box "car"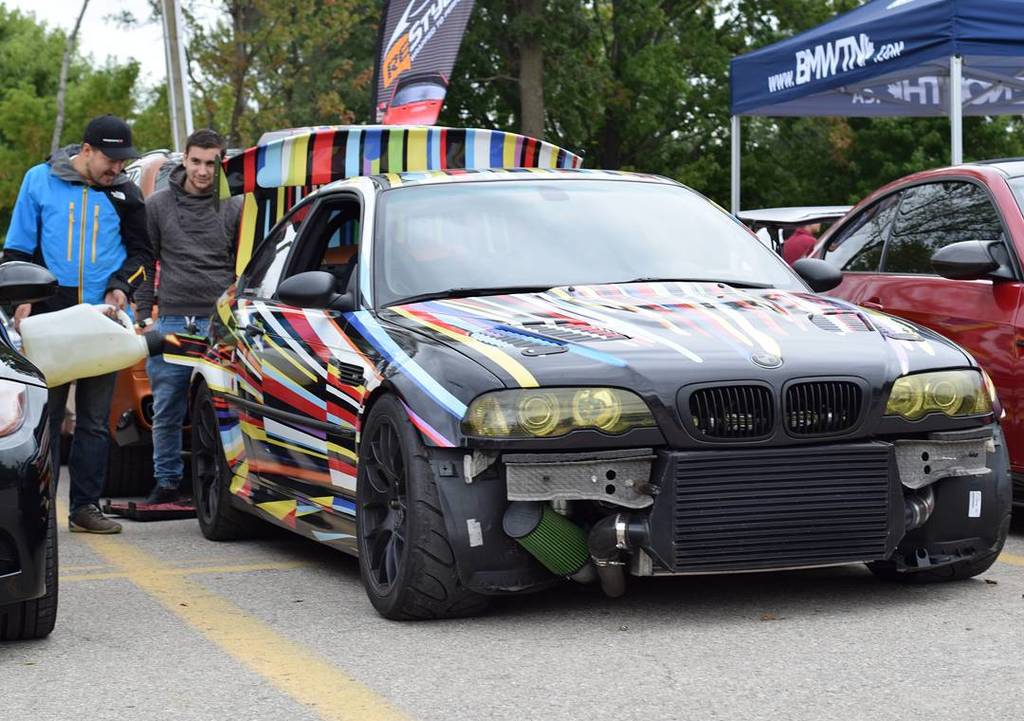
left=724, top=200, right=873, bottom=273
